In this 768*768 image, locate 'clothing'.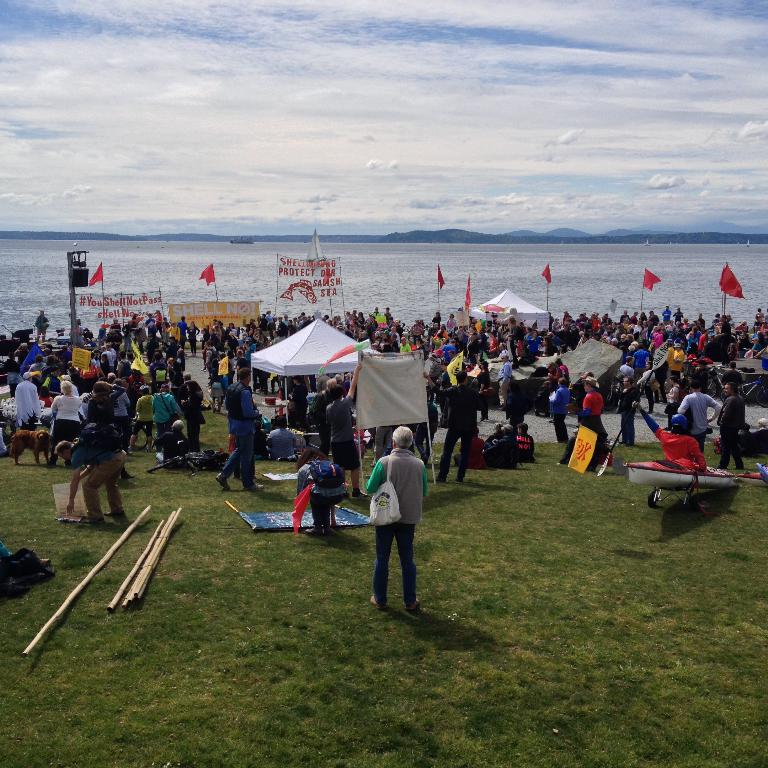
Bounding box: {"x1": 363, "y1": 433, "x2": 437, "y2": 608}.
